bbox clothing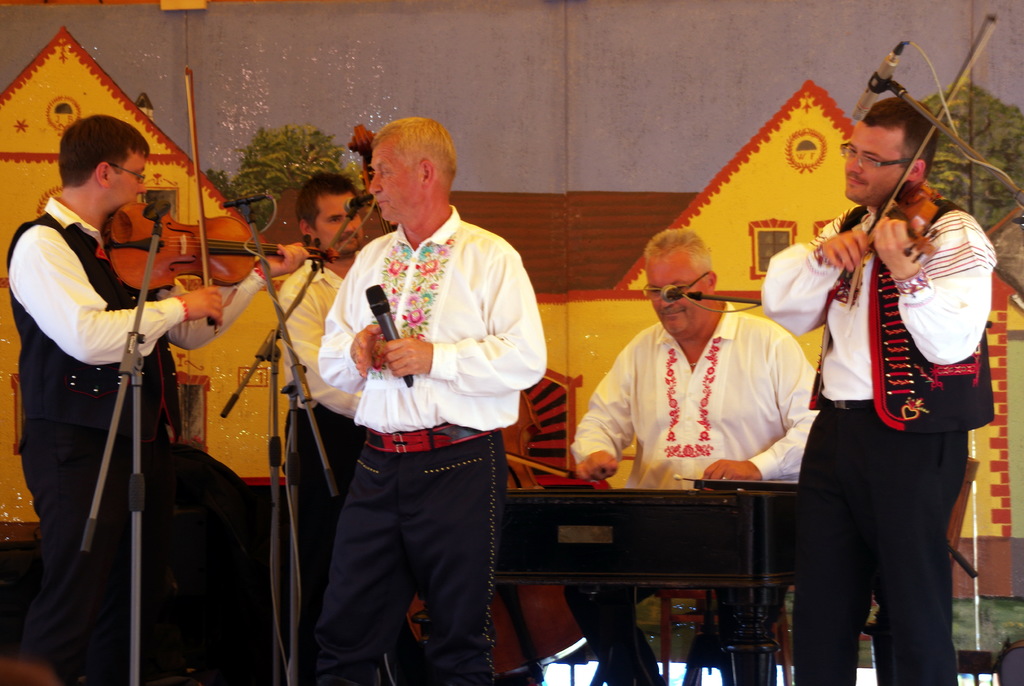
select_region(866, 183, 964, 429)
